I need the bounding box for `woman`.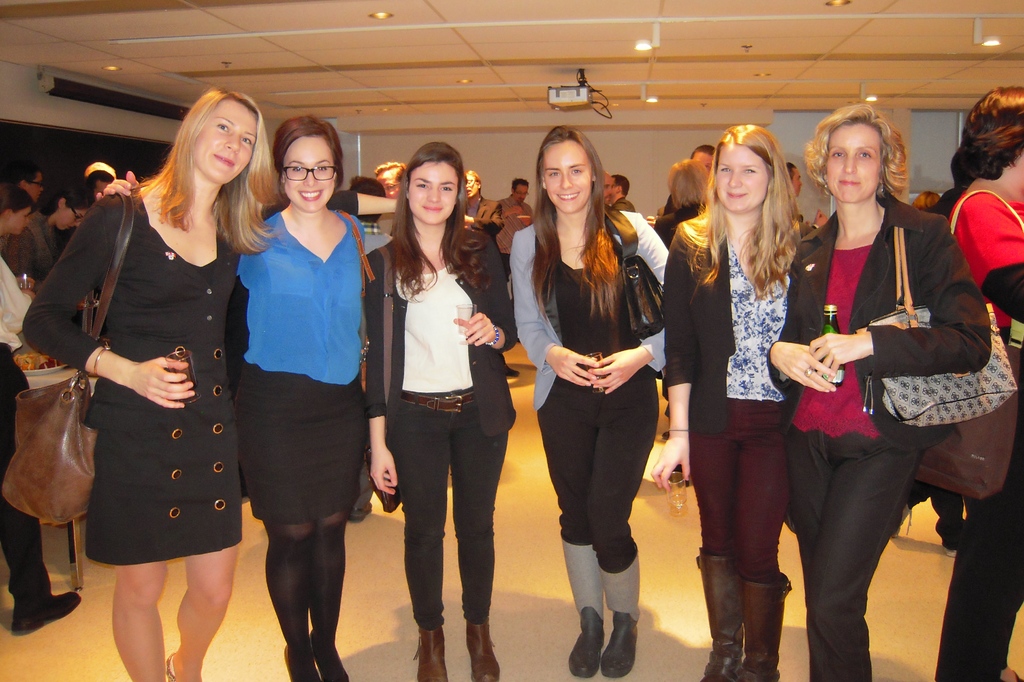
Here it is: (14,175,93,293).
